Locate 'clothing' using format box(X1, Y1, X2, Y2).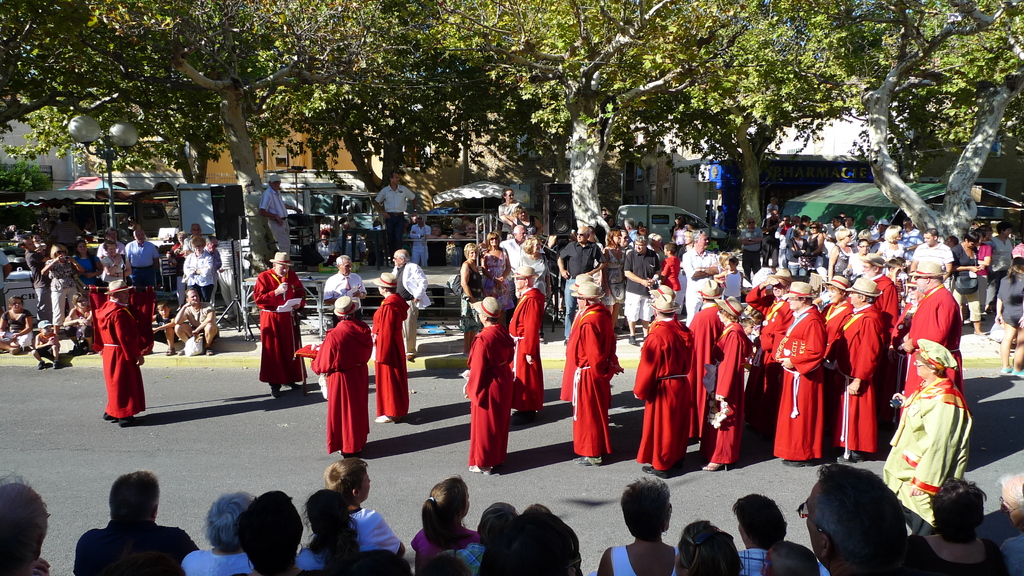
box(516, 214, 535, 235).
